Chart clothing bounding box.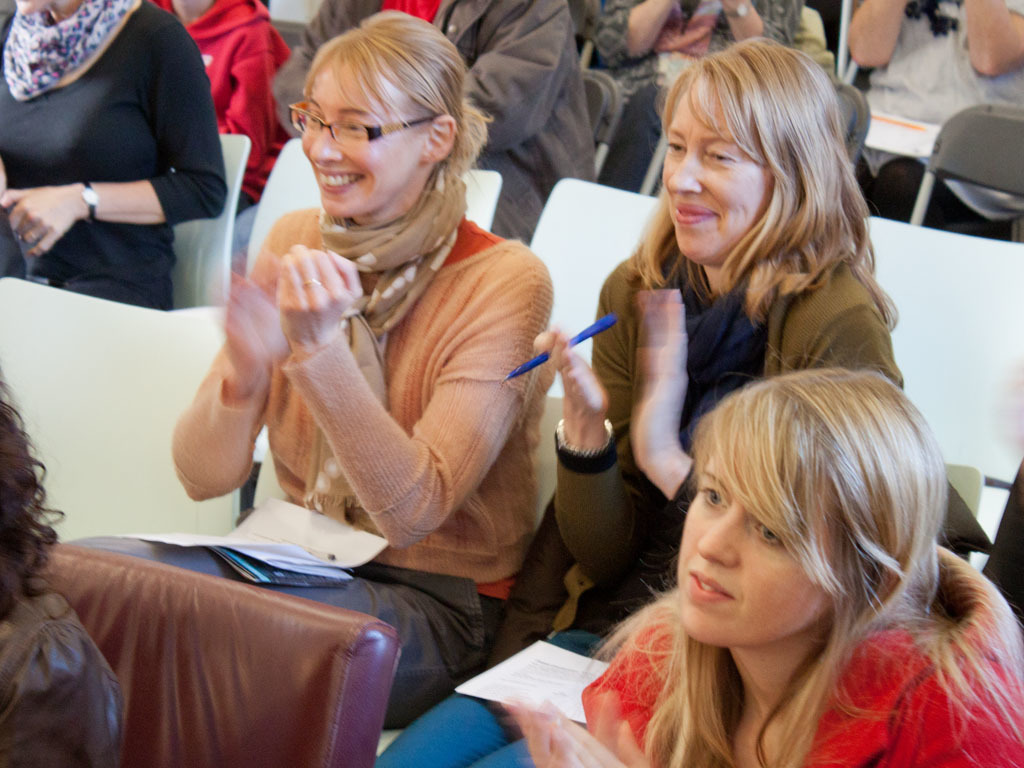
Charted: detection(543, 217, 912, 644).
